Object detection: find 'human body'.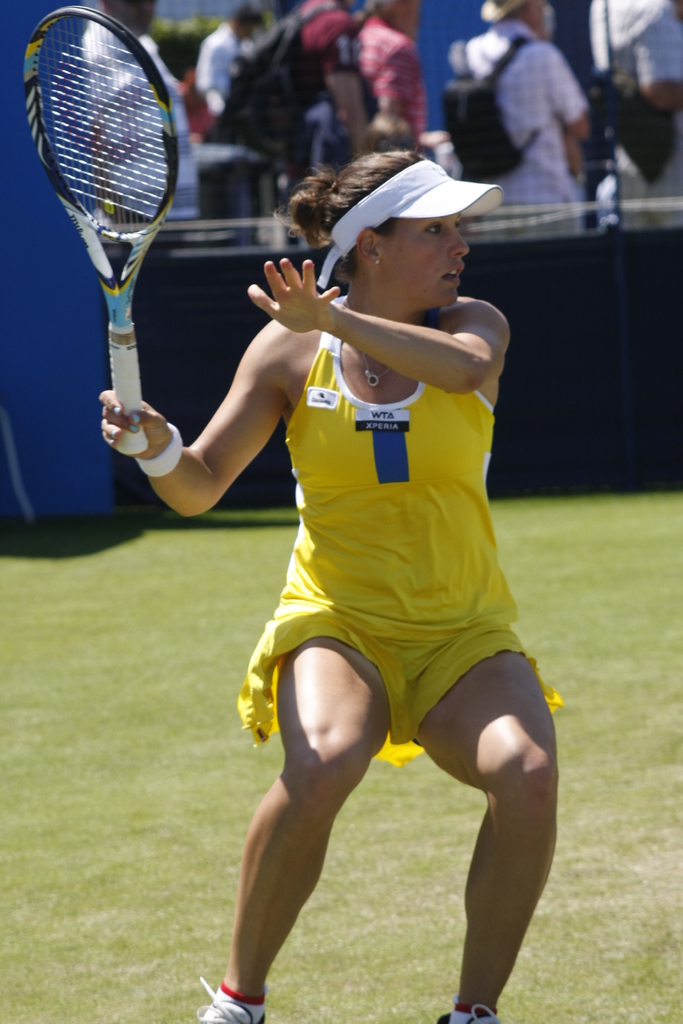
288 0 381 184.
